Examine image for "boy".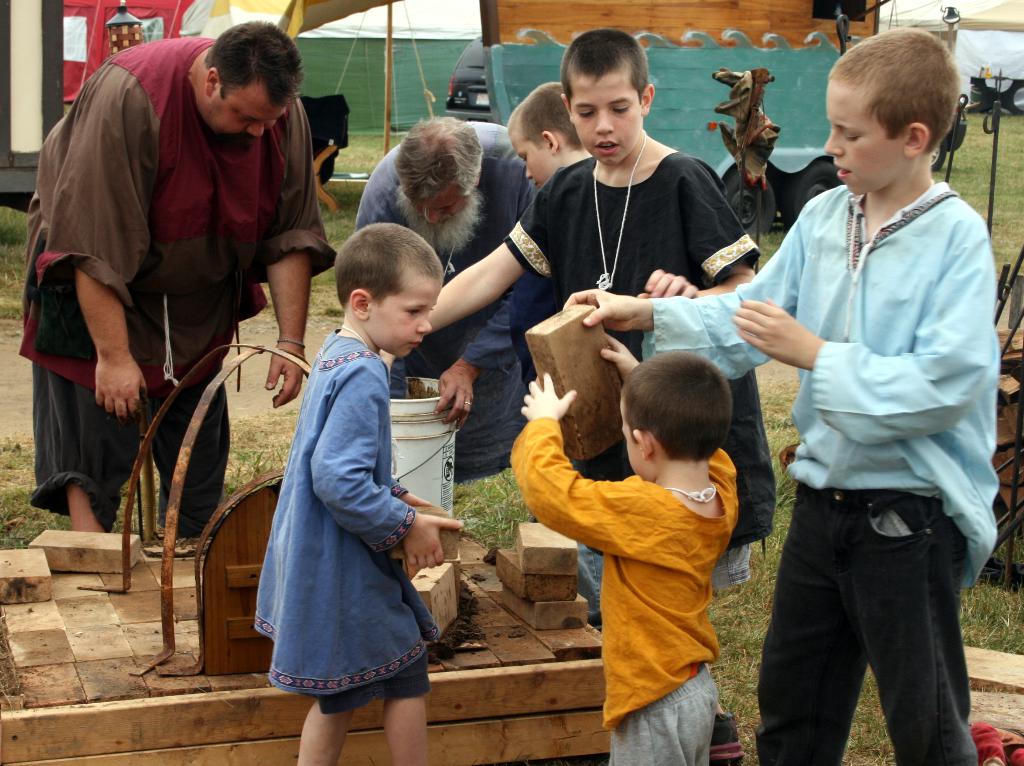
Examination result: (428, 27, 772, 591).
